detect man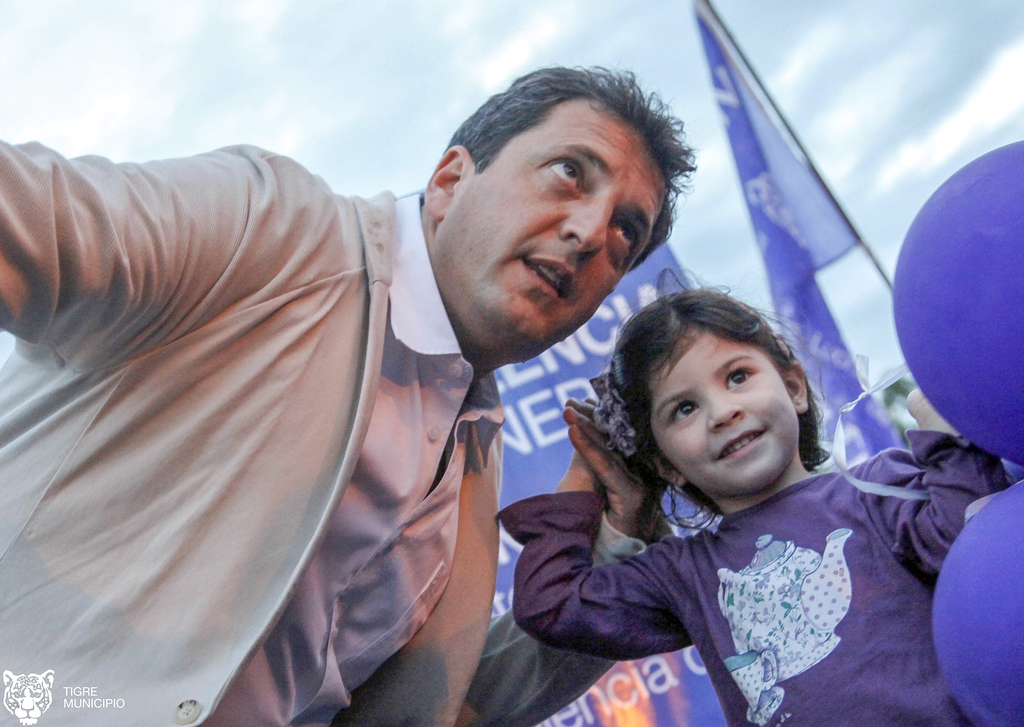
region(0, 57, 699, 726)
